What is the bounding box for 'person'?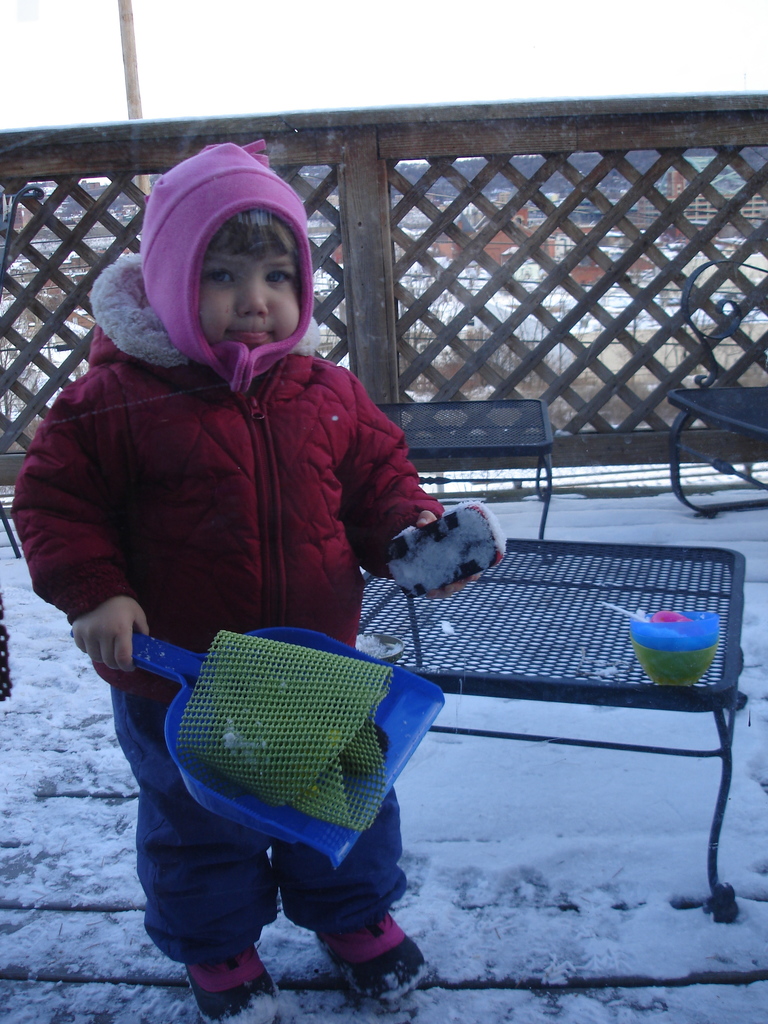
[10, 140, 503, 1023].
